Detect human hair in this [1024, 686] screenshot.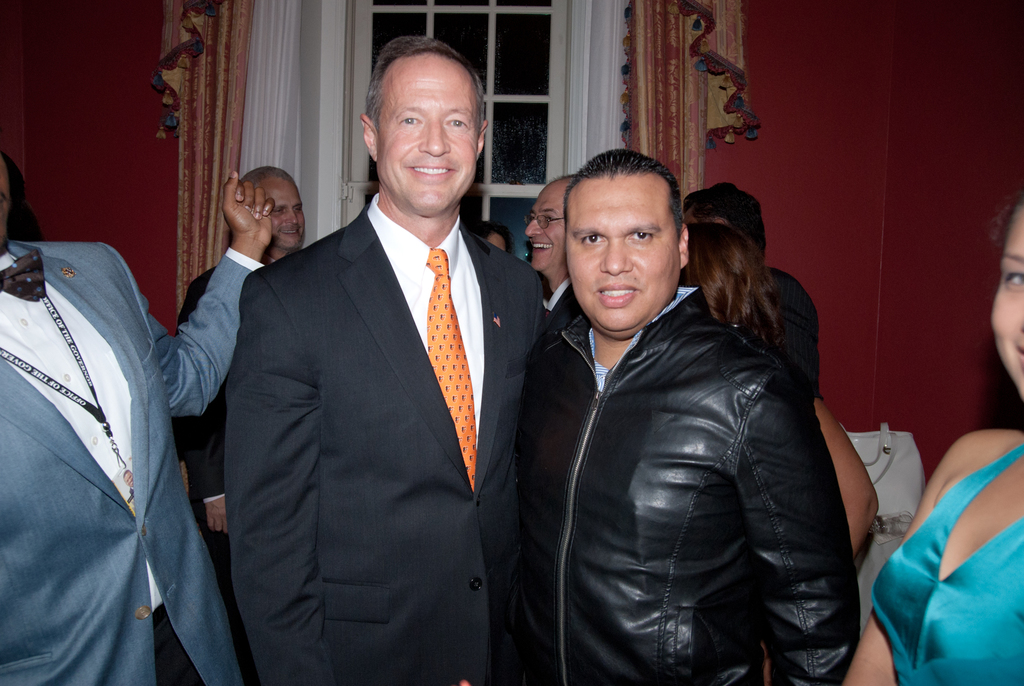
Detection: crop(364, 35, 485, 136).
